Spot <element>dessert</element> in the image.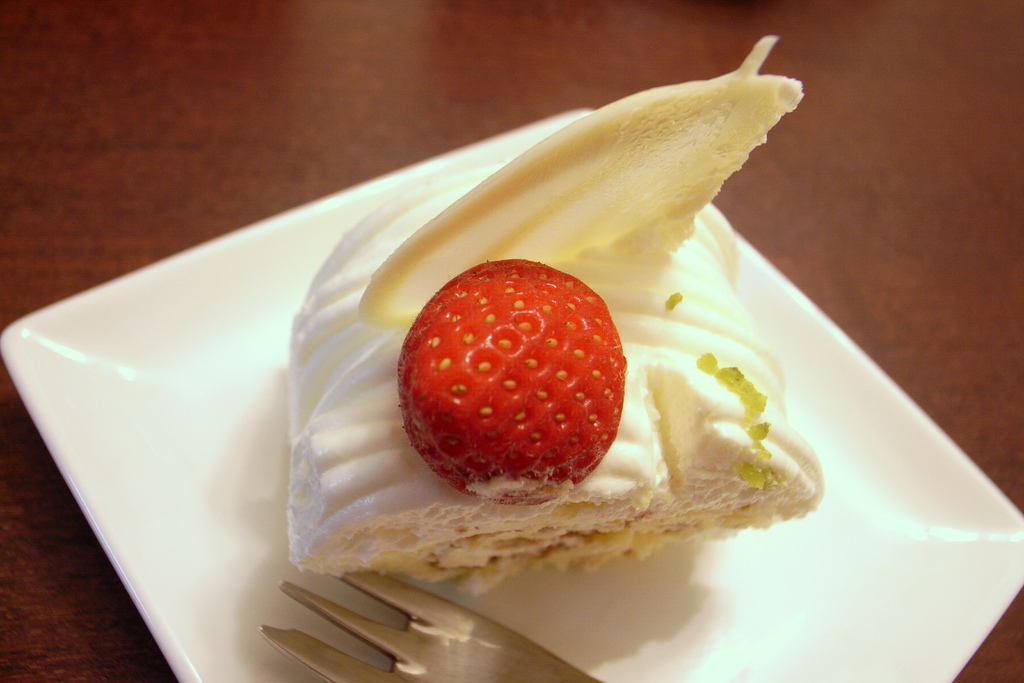
<element>dessert</element> found at rect(282, 32, 830, 595).
